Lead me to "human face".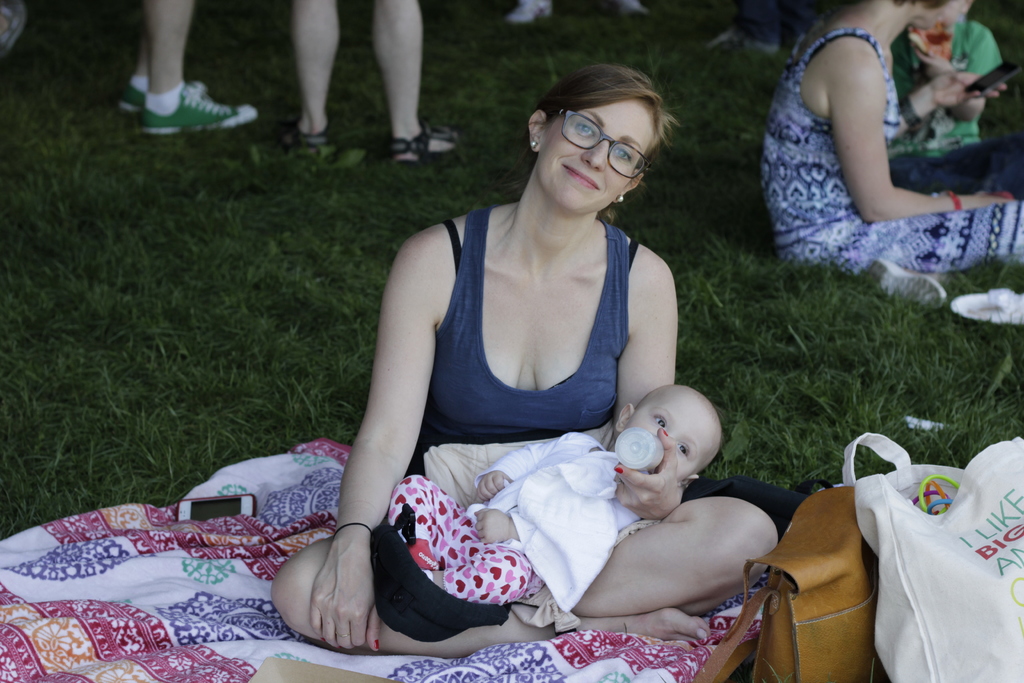
Lead to <bbox>628, 388, 717, 482</bbox>.
